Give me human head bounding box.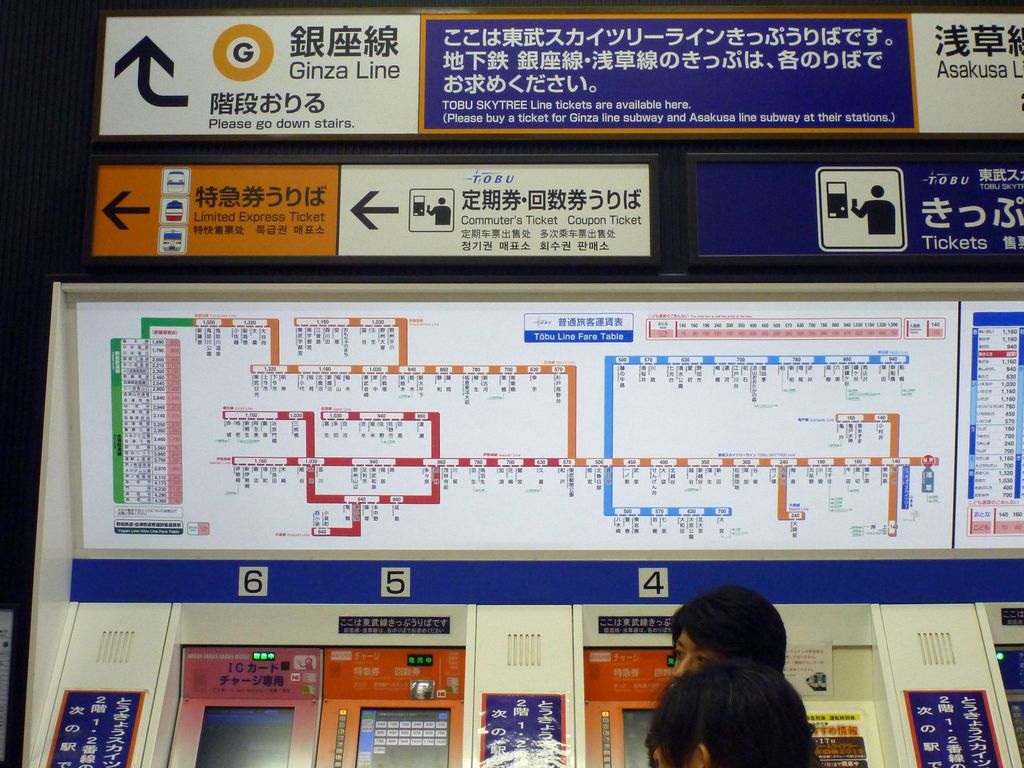
bbox=[647, 662, 824, 767].
